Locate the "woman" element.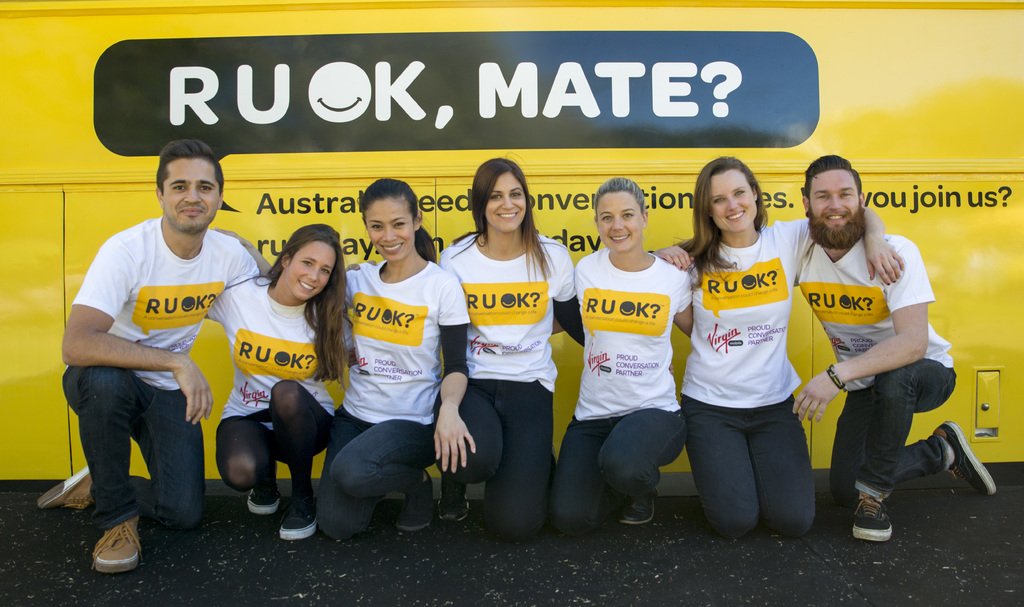
Element bbox: locate(202, 223, 364, 540).
